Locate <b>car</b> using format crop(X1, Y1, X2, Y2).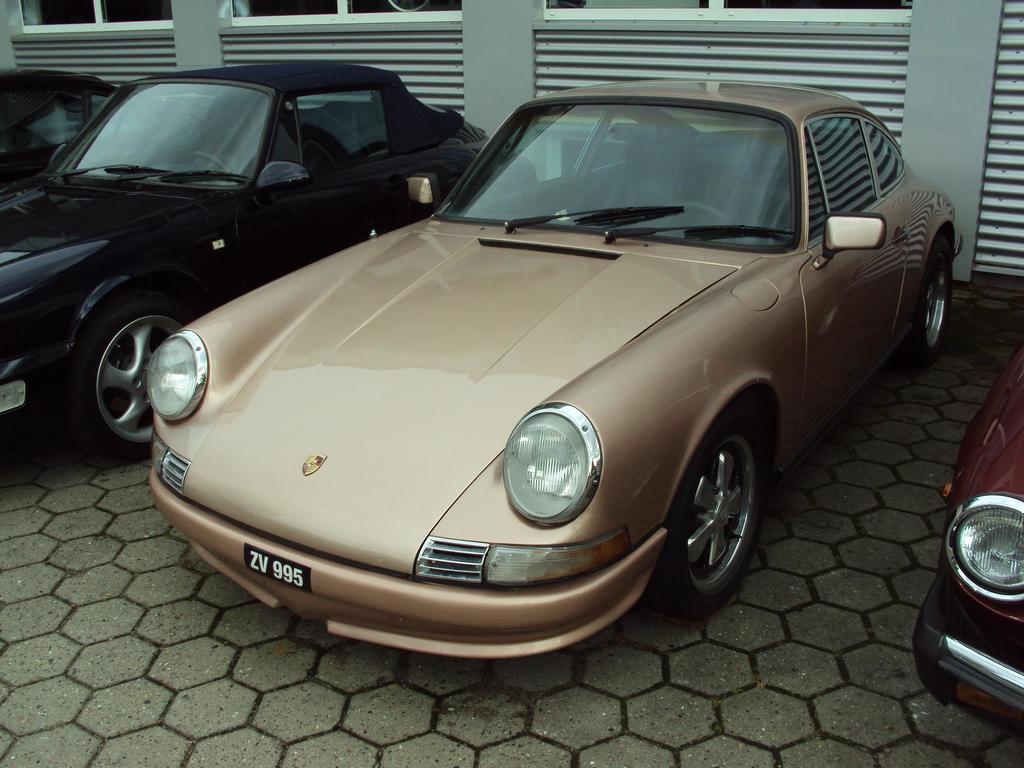
crop(0, 68, 122, 185).
